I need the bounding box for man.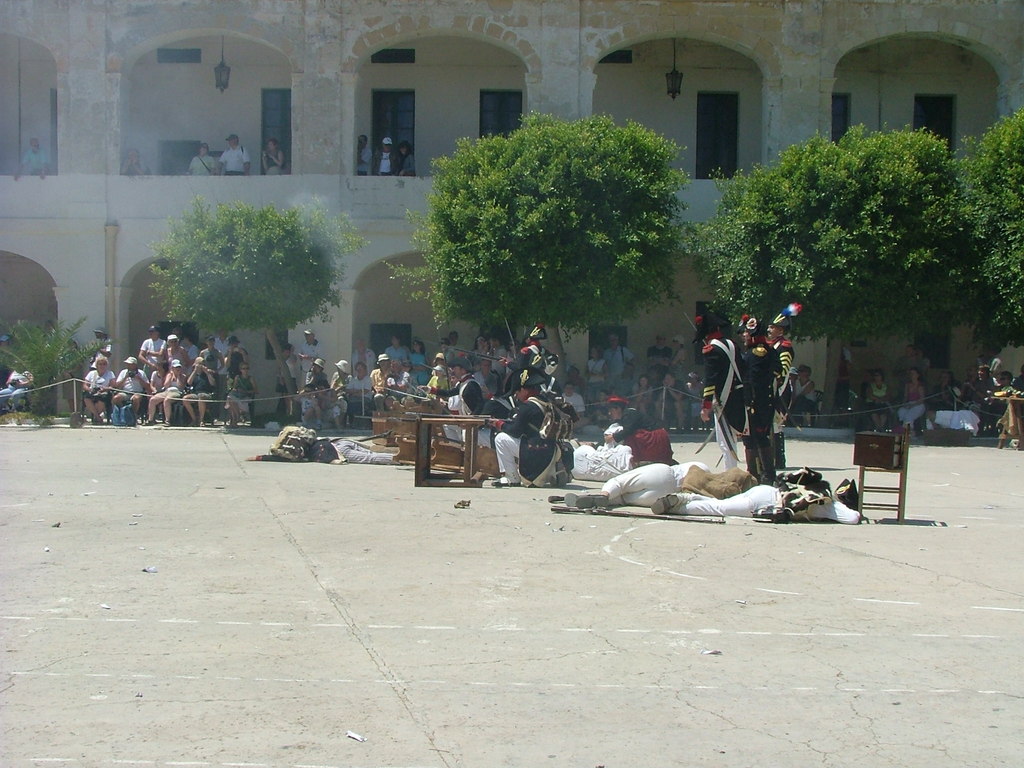
Here it is: x1=763 y1=310 x2=796 y2=469.
